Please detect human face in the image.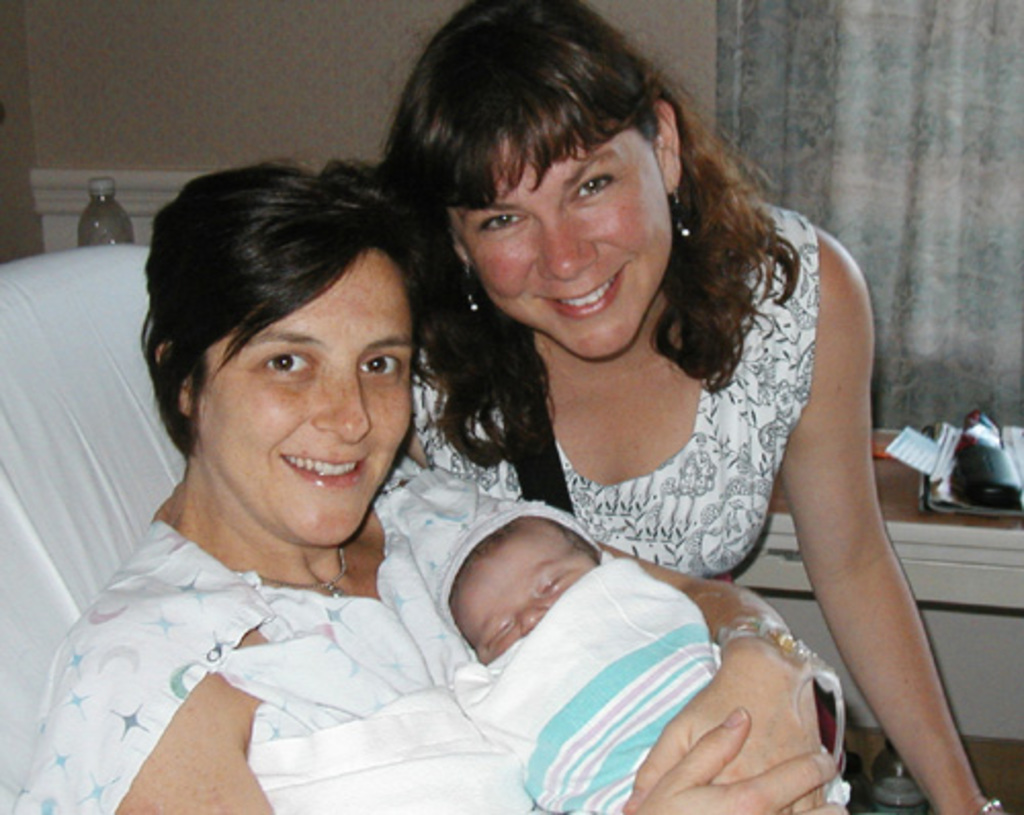
(left=467, top=545, right=590, bottom=647).
